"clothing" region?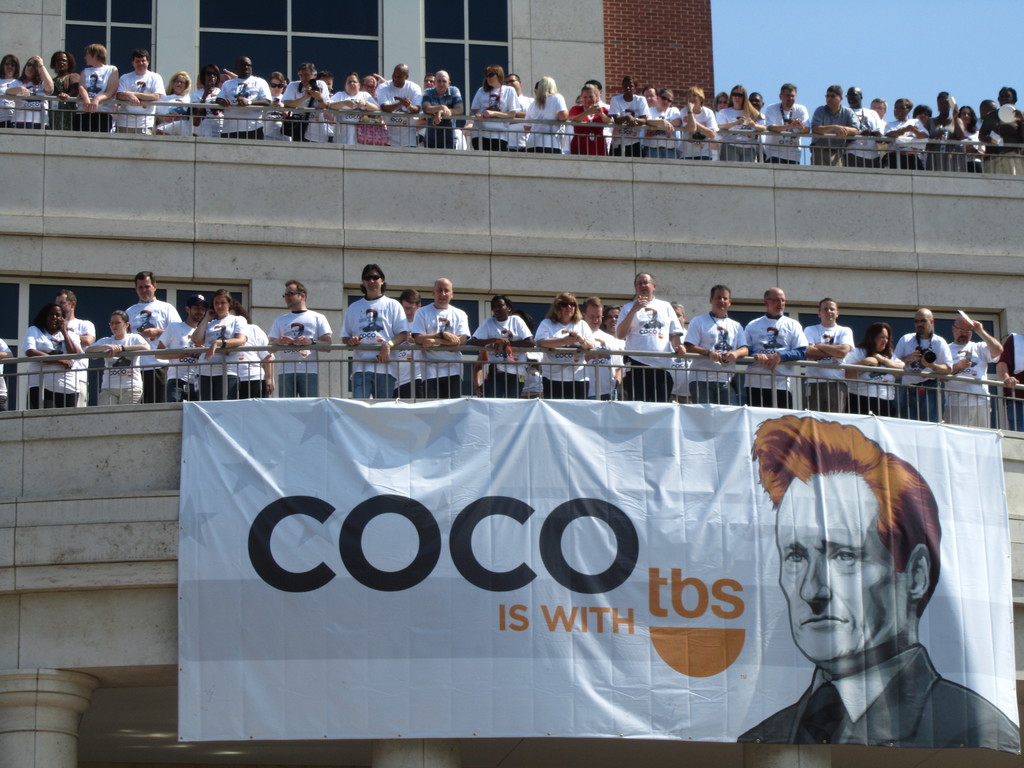
bbox(643, 104, 681, 160)
